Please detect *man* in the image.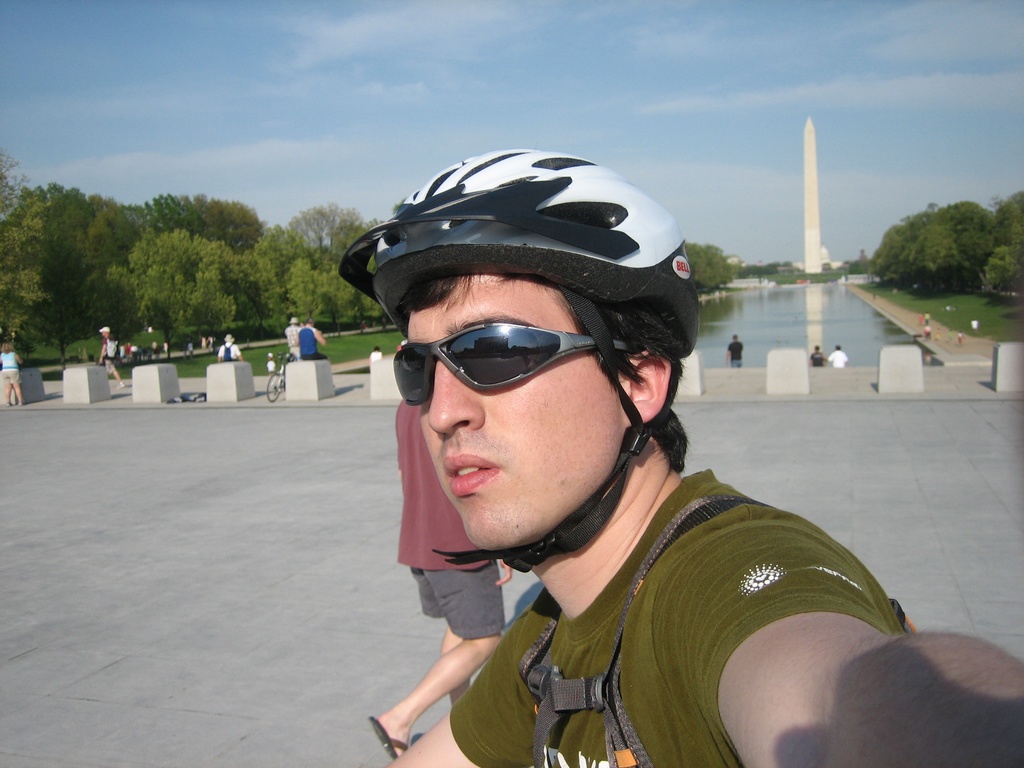
292,173,940,767.
